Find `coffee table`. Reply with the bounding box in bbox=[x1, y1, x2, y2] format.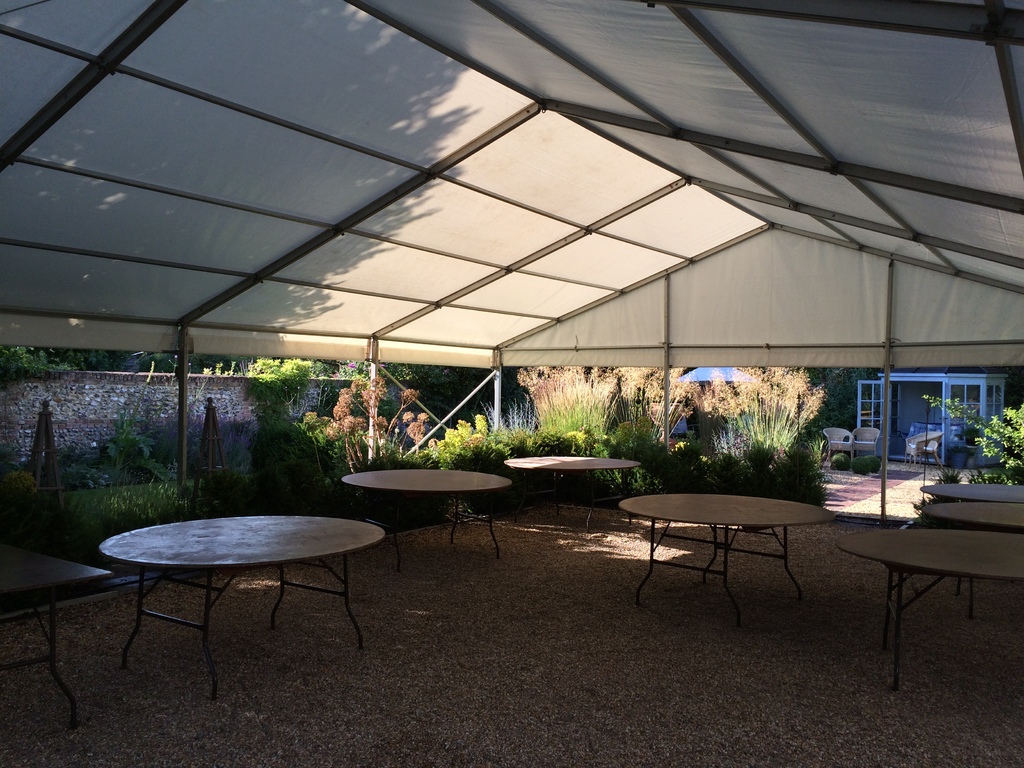
bbox=[0, 531, 117, 722].
